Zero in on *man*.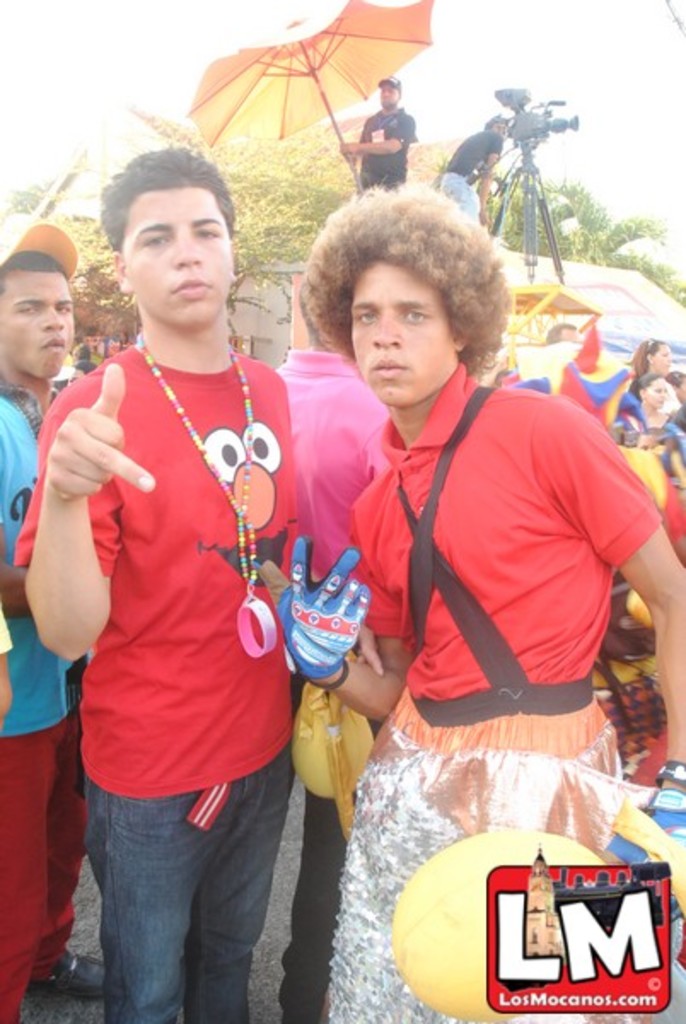
Zeroed in: locate(543, 321, 580, 353).
